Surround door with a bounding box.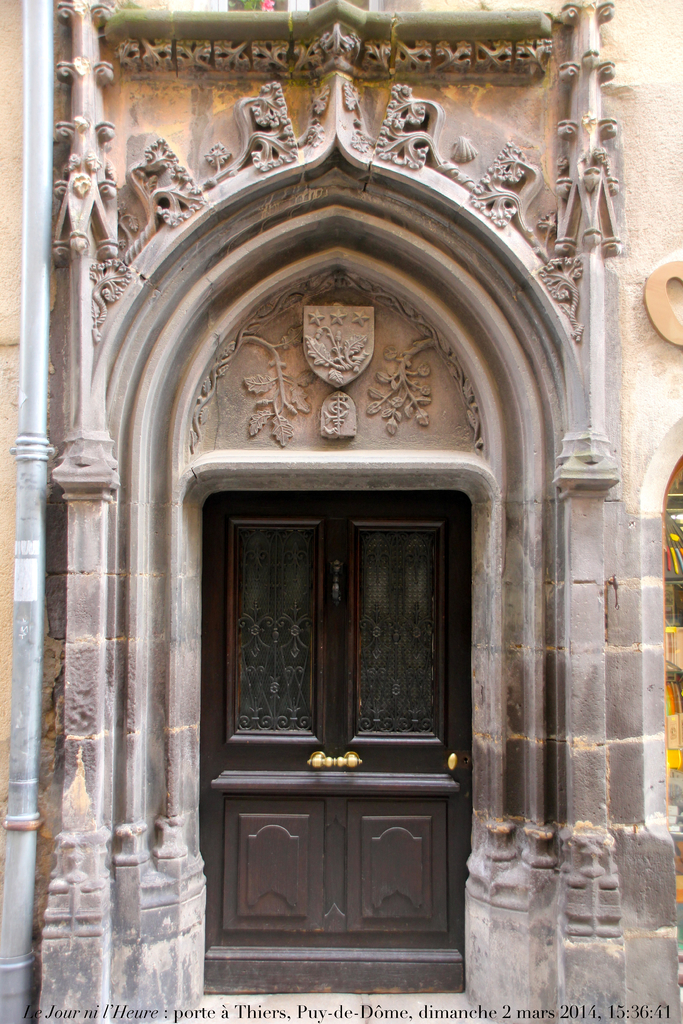
<bbox>183, 477, 448, 1011</bbox>.
